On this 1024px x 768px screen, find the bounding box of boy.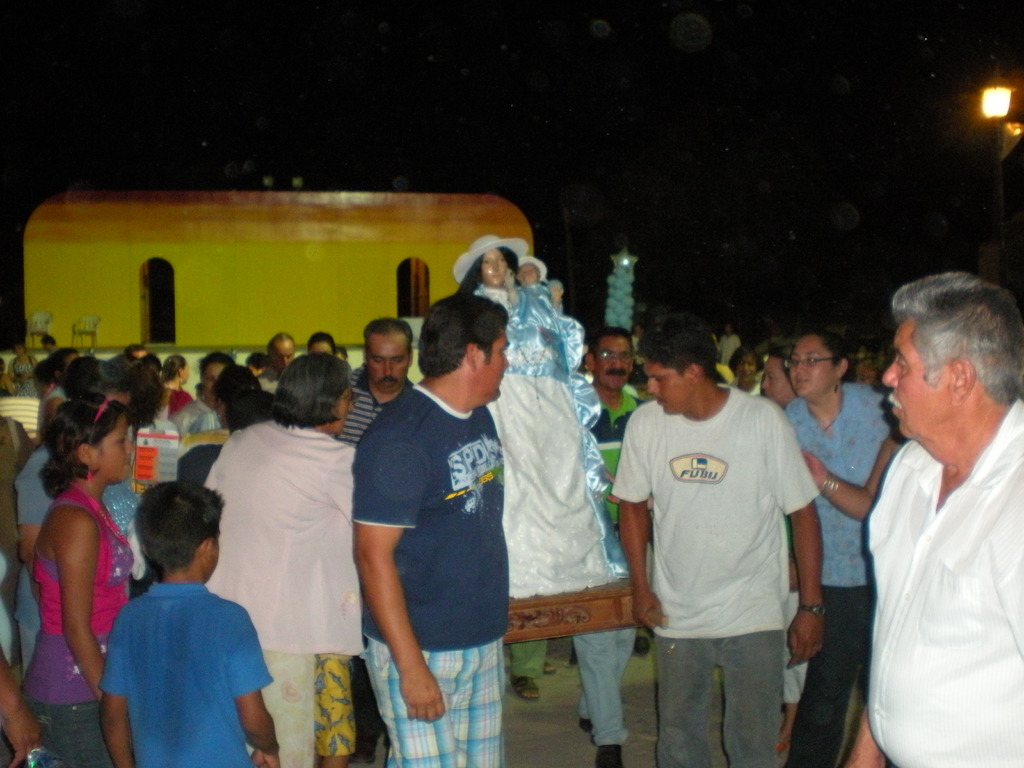
Bounding box: [left=83, top=452, right=273, bottom=756].
